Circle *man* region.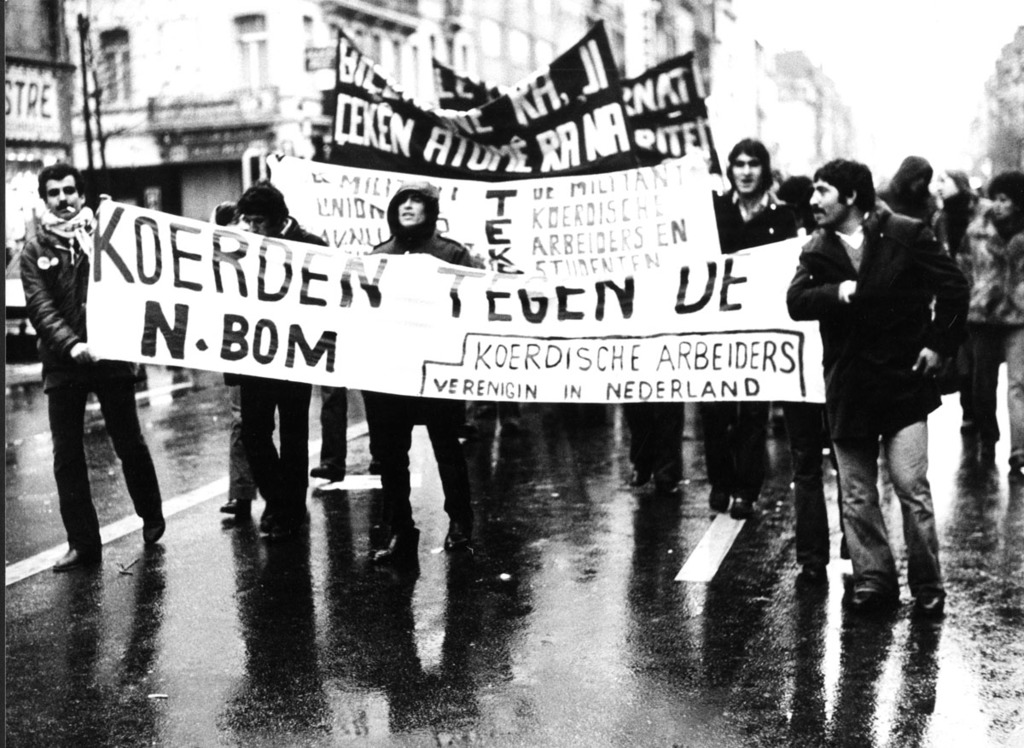
Region: x1=18, y1=161, x2=169, y2=573.
